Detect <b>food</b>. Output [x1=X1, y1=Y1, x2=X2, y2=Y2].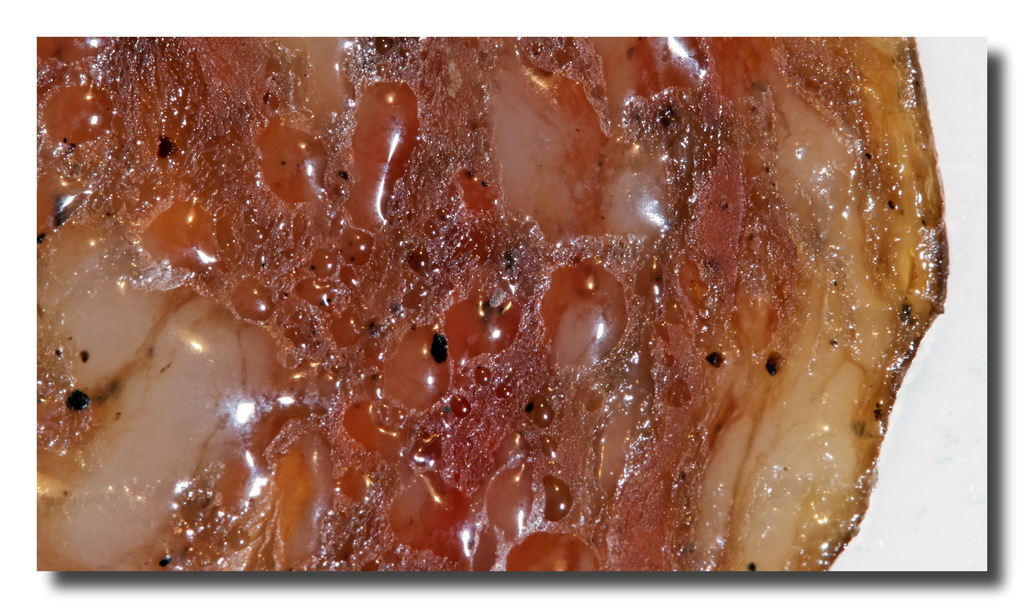
[x1=63, y1=35, x2=946, y2=556].
